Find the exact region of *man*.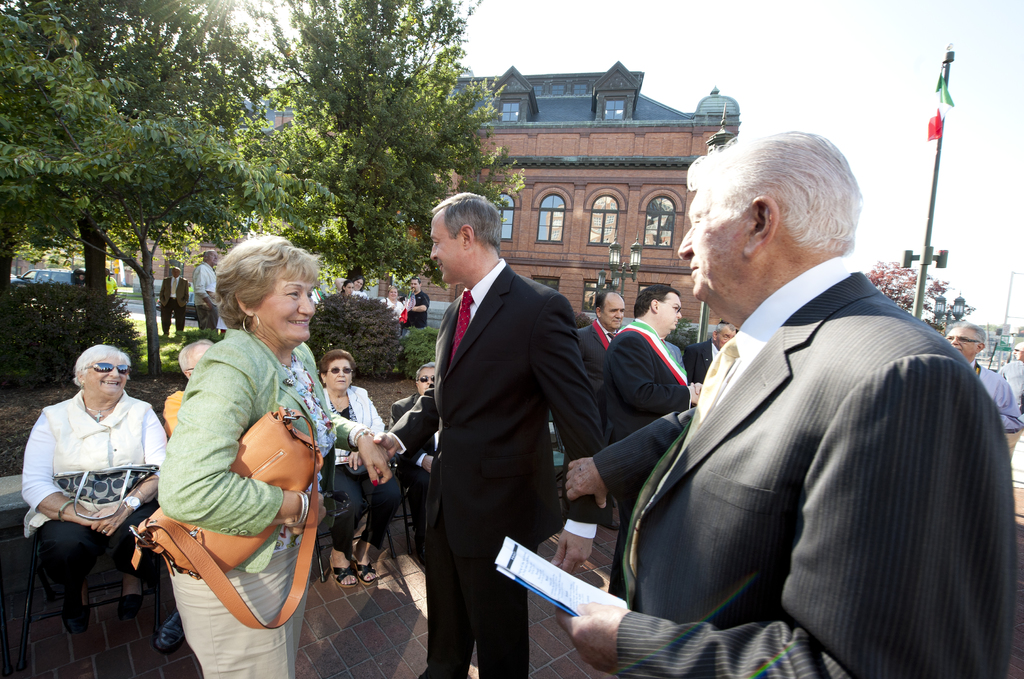
Exact region: [x1=554, y1=129, x2=1011, y2=673].
